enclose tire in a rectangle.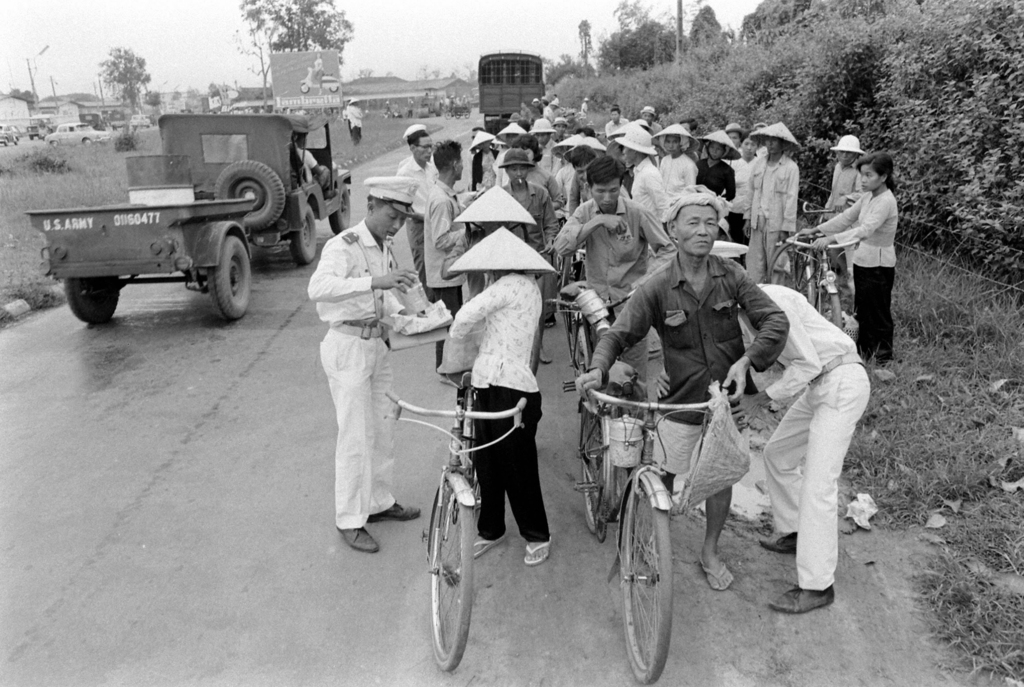
<region>330, 184, 353, 234</region>.
